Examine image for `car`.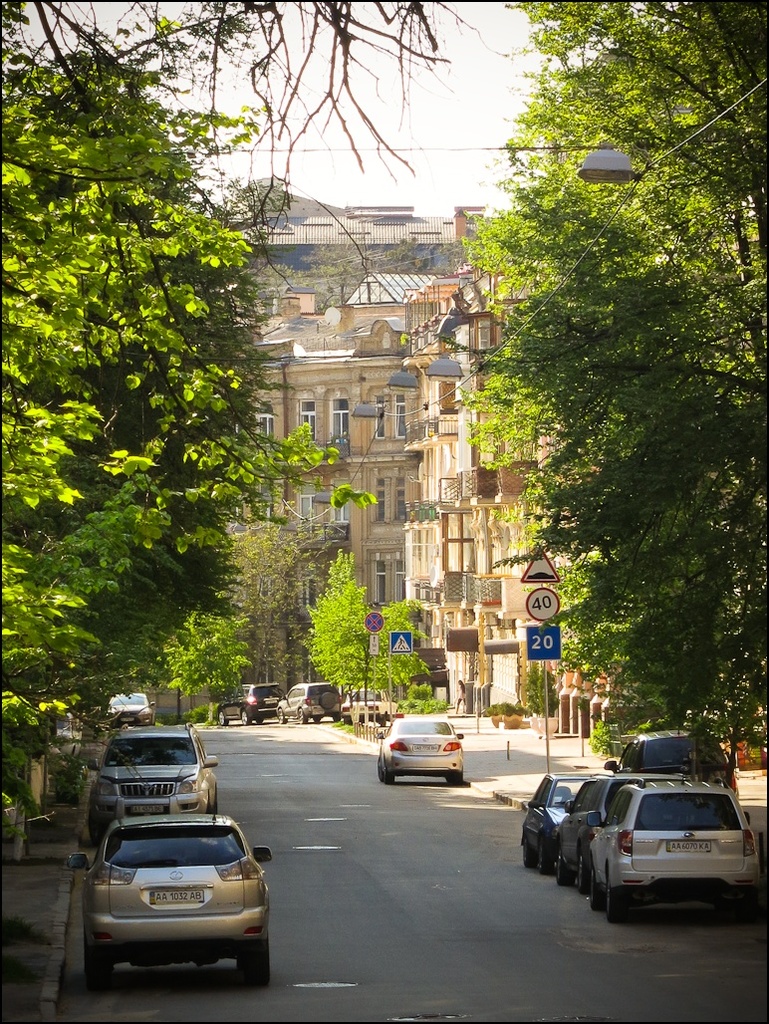
Examination result: Rect(64, 790, 273, 988).
